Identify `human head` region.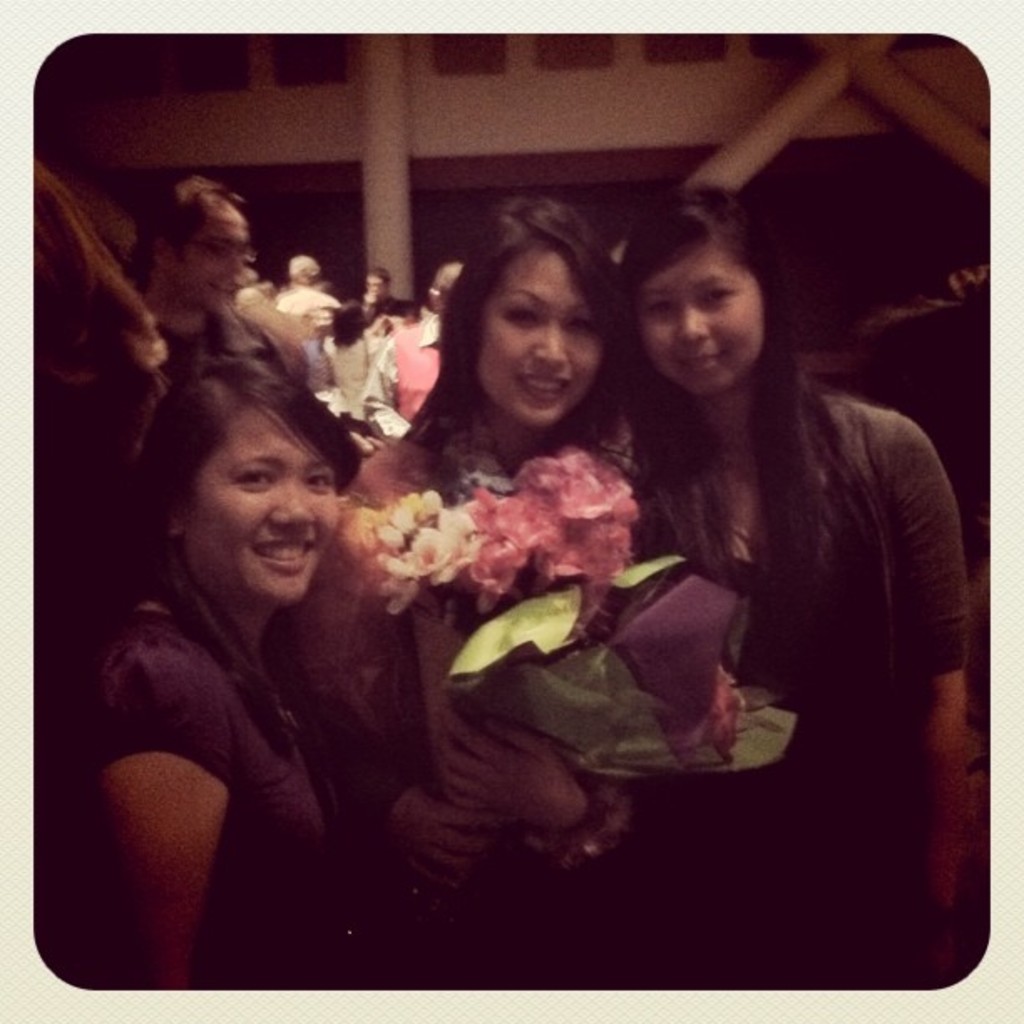
Region: rect(427, 201, 632, 435).
